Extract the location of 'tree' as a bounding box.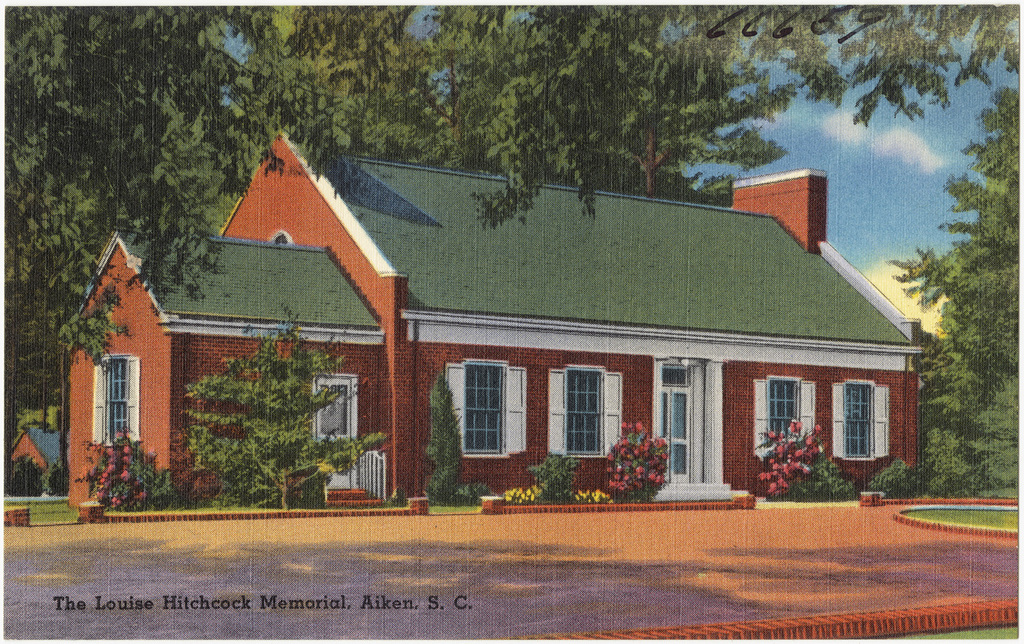
896/333/980/498.
